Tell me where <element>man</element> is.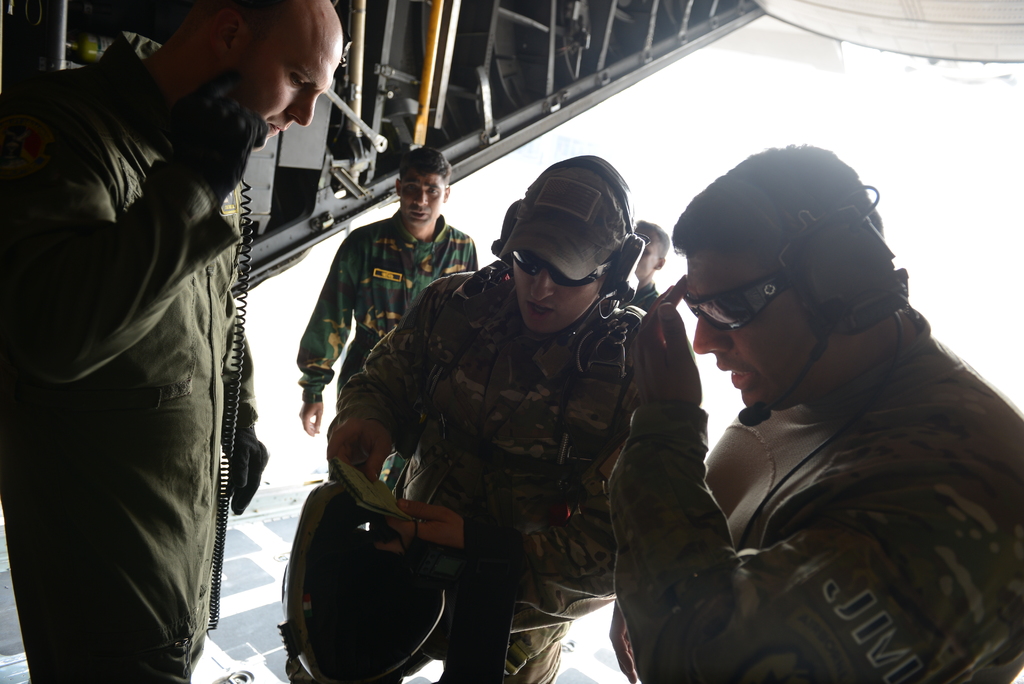
<element>man</element> is at <box>291,152,486,489</box>.
